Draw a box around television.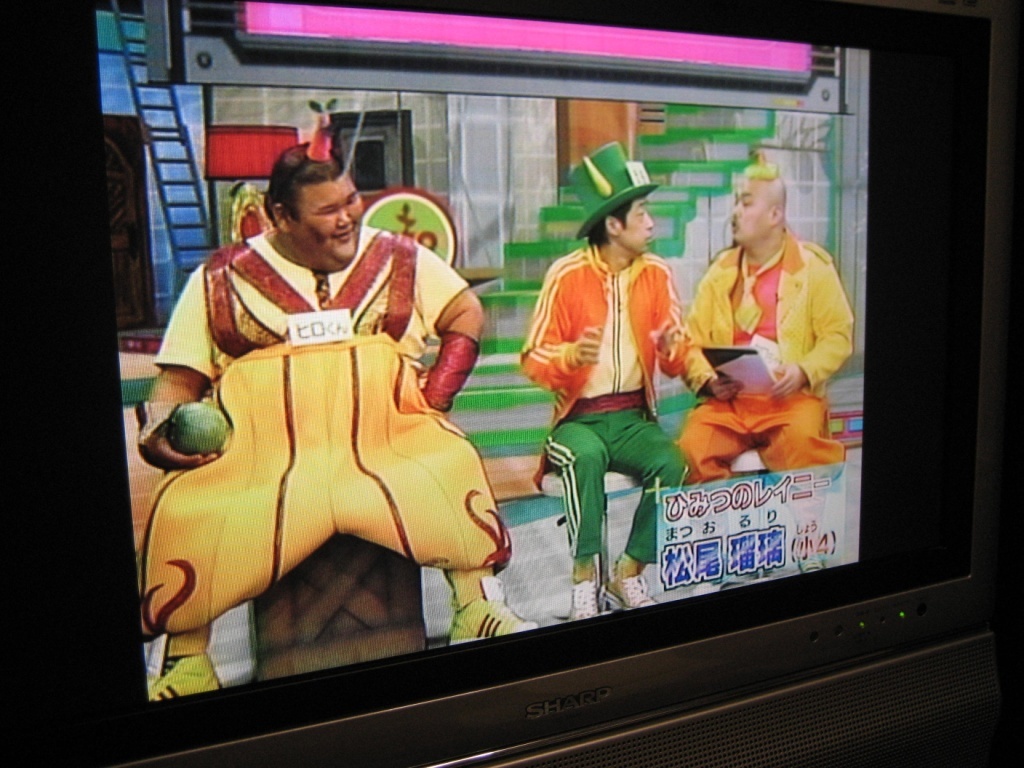
x1=1 y1=0 x2=1016 y2=766.
